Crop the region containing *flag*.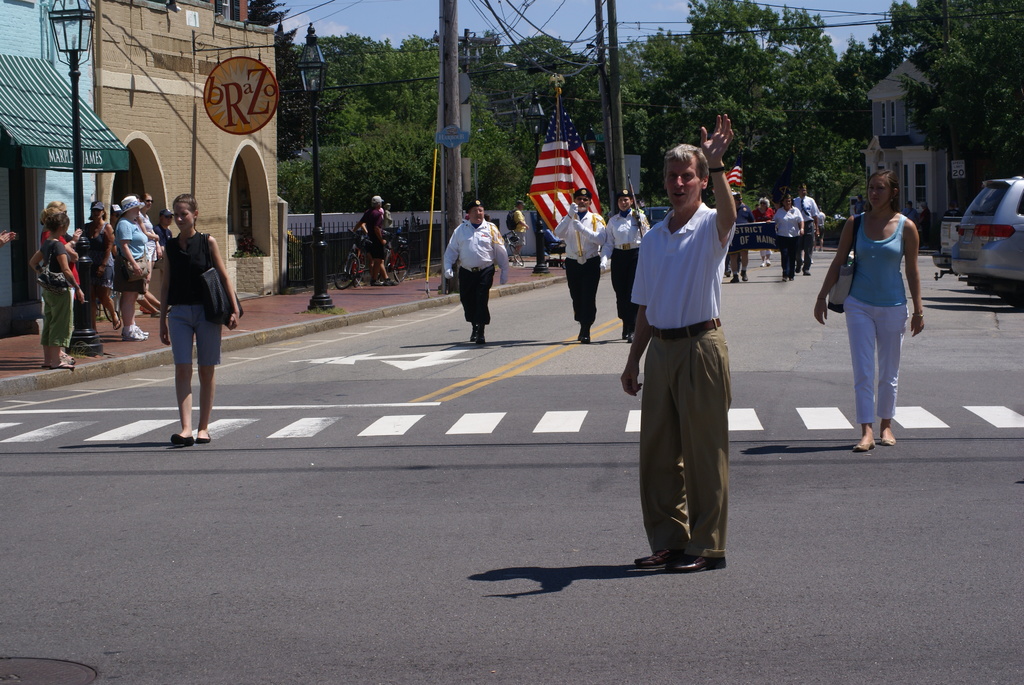
Crop region: (724, 159, 744, 189).
